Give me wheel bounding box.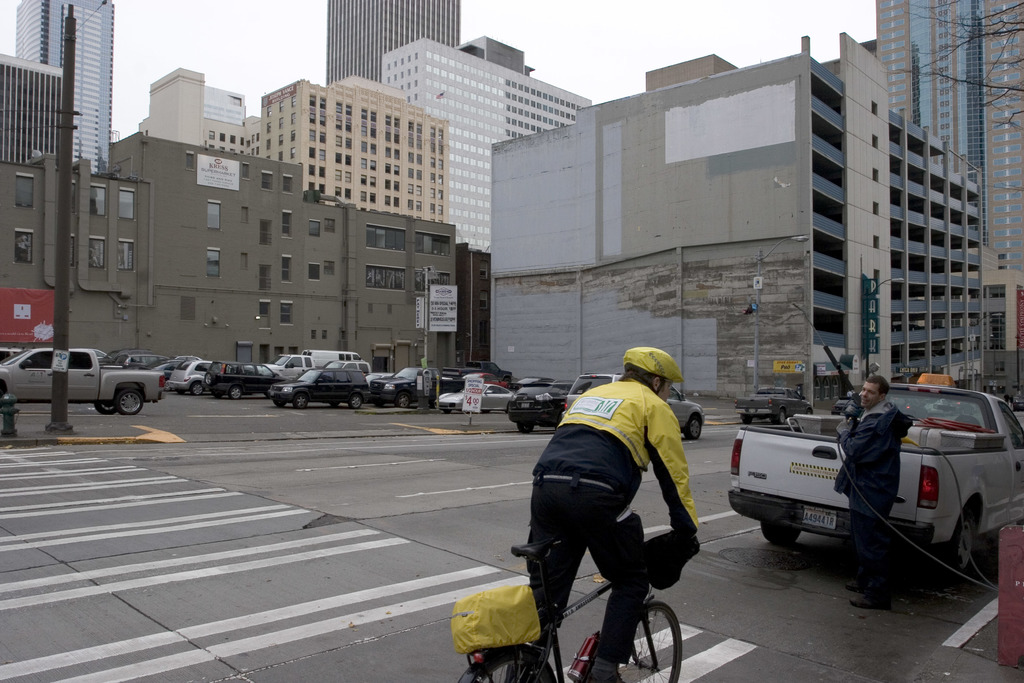
region(682, 415, 703, 438).
